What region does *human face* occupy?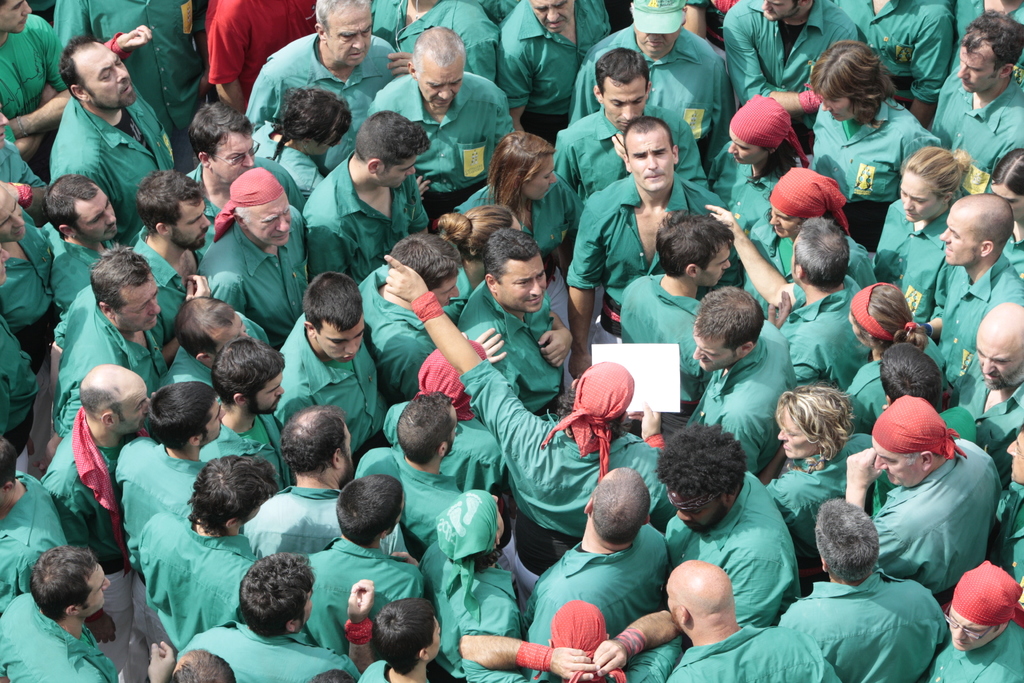
l=123, t=381, r=154, b=435.
